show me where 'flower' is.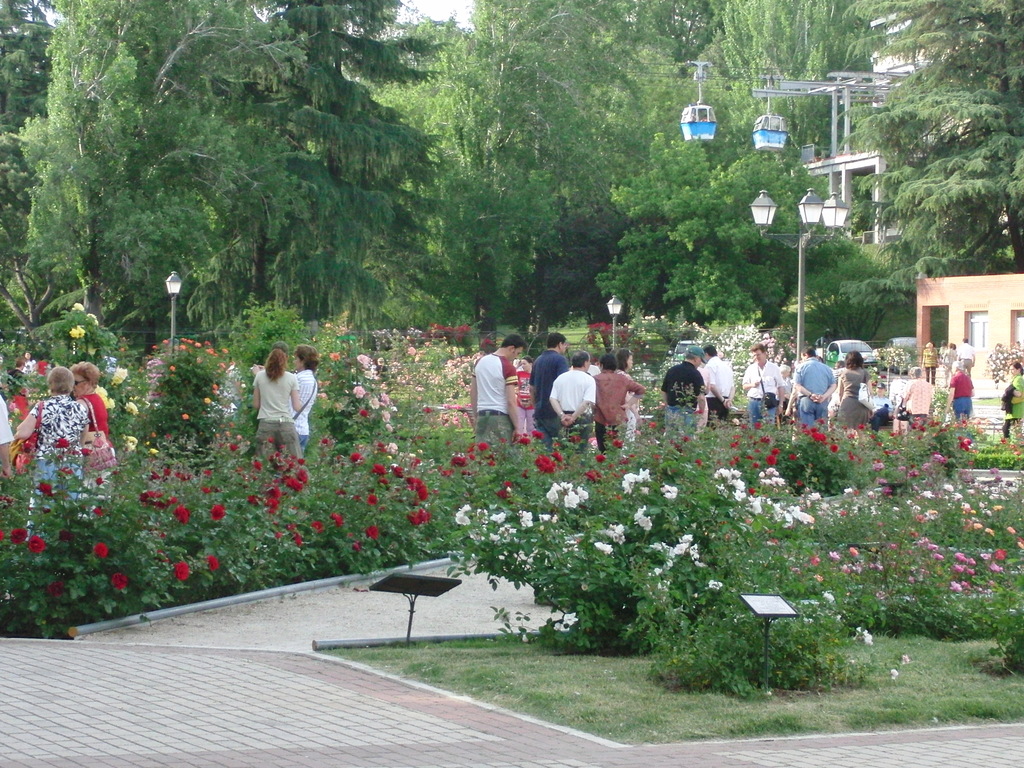
'flower' is at {"left": 292, "top": 471, "right": 305, "bottom": 484}.
